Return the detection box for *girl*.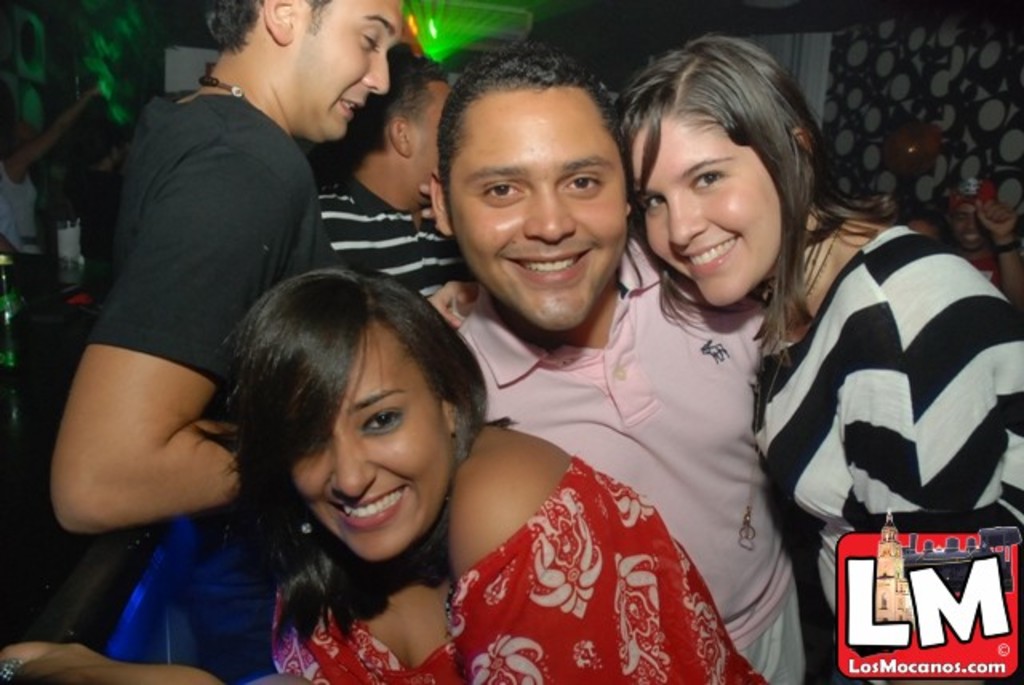
610 29 1022 682.
